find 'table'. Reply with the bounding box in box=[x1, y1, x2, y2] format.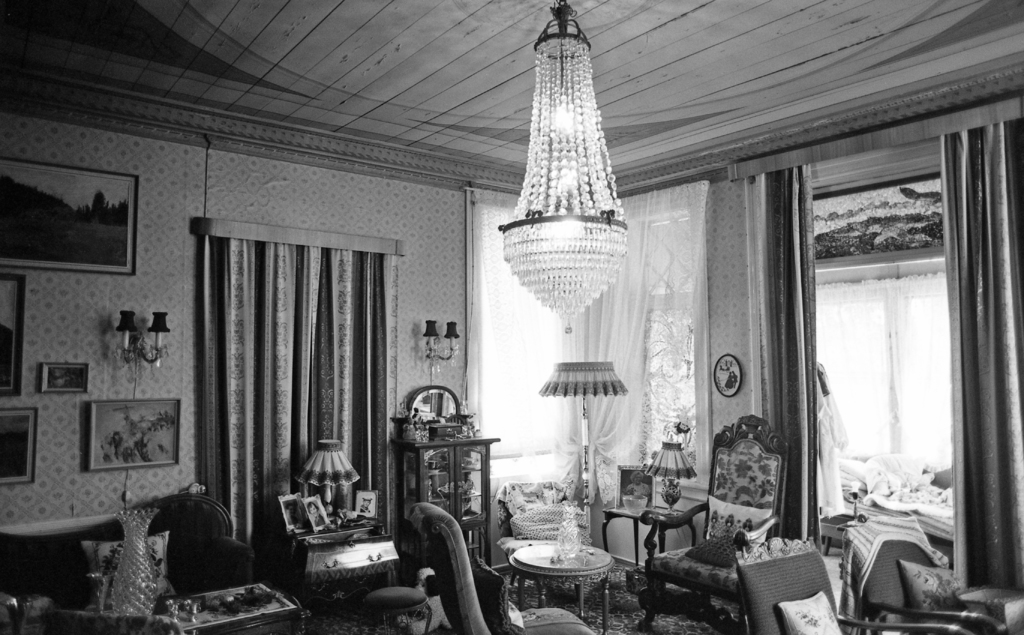
box=[504, 543, 614, 627].
